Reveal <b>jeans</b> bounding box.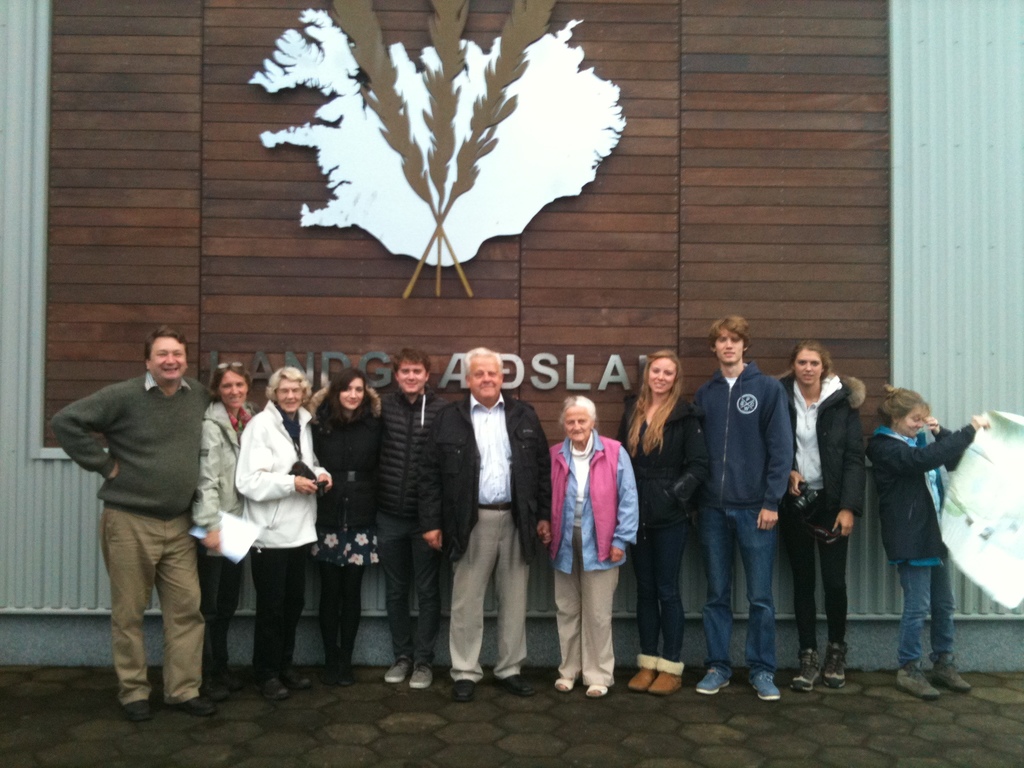
Revealed: box(625, 514, 686, 659).
